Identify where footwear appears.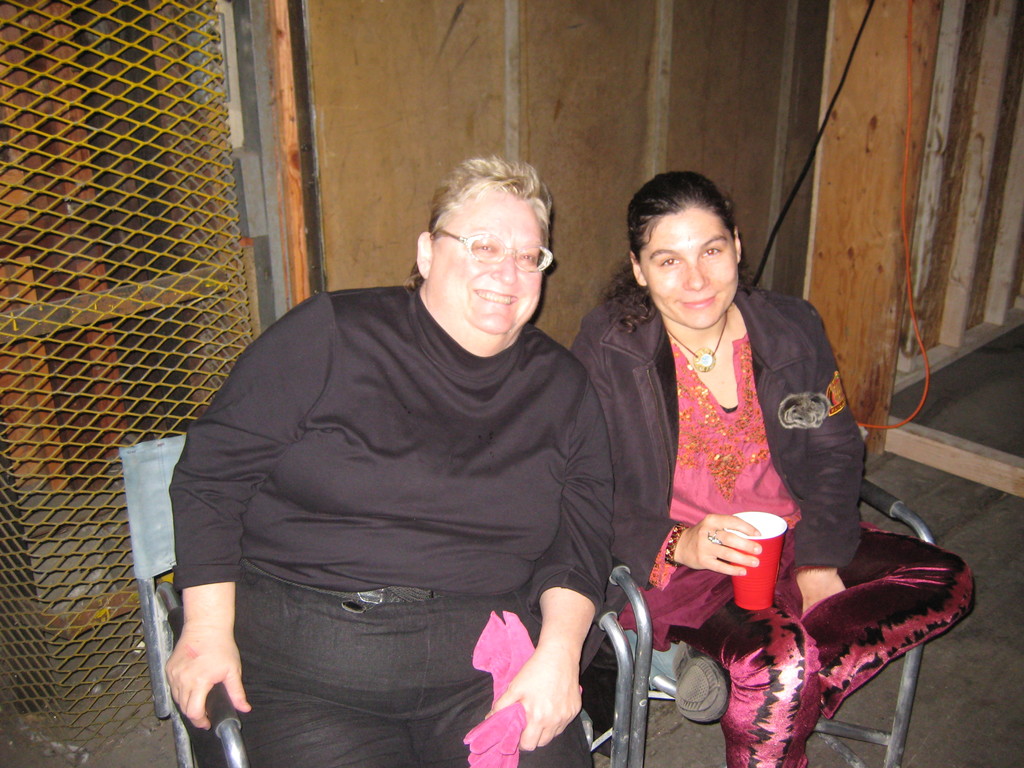
Appears at <box>670,638,731,723</box>.
